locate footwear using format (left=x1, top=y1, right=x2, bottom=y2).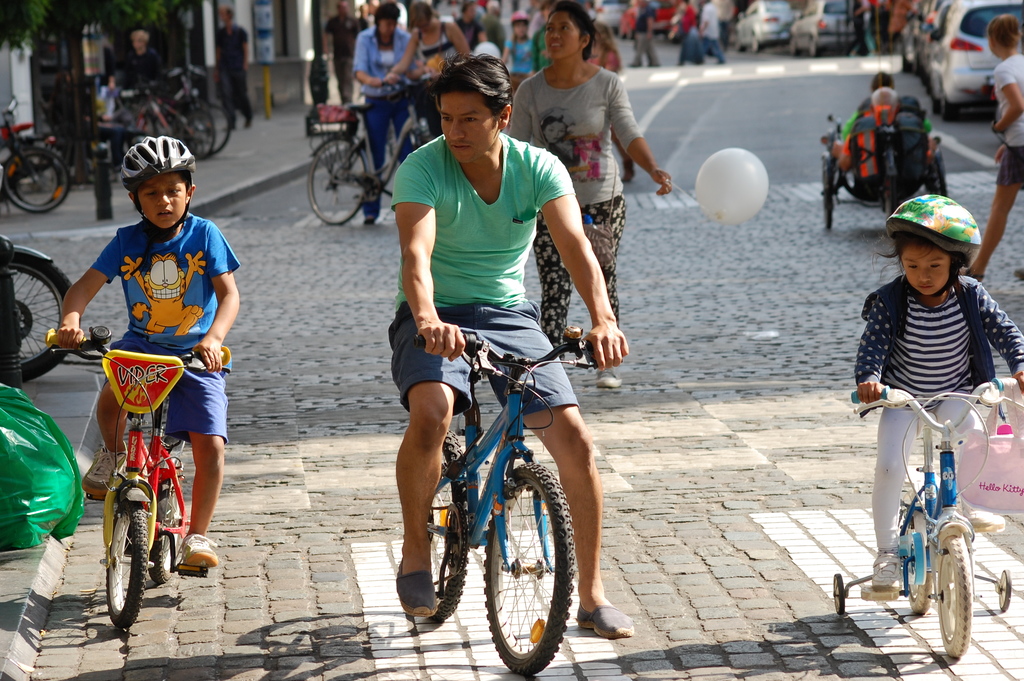
(left=579, top=605, right=634, bottom=637).
